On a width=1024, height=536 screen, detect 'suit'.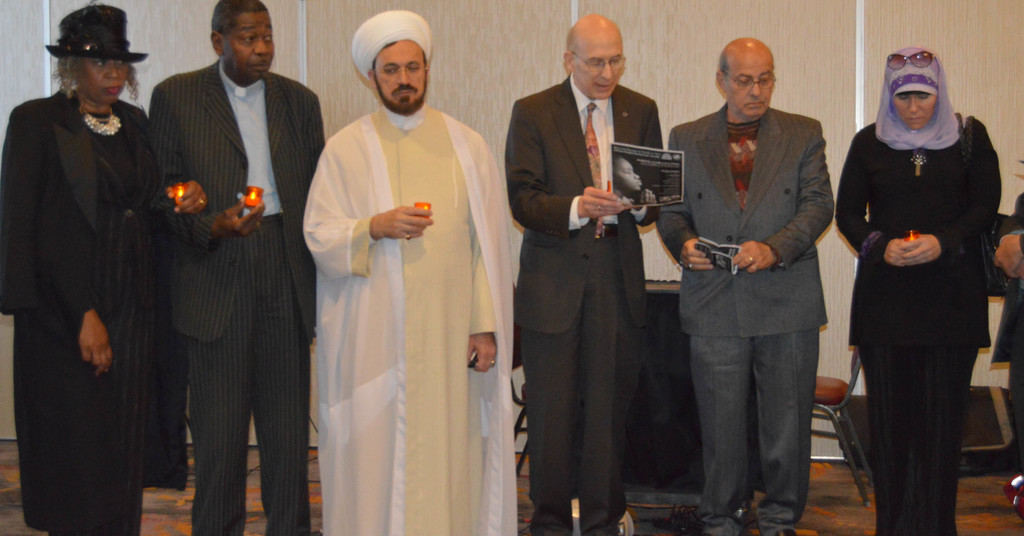
x1=654 y1=95 x2=838 y2=535.
